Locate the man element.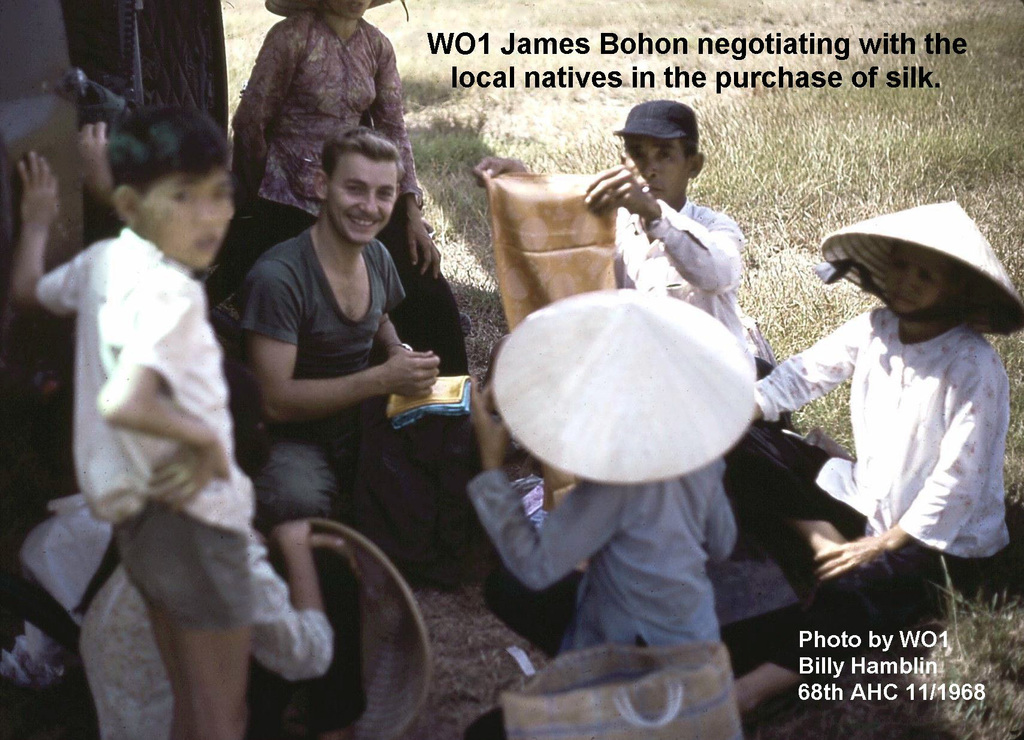
Element bbox: Rect(470, 92, 781, 385).
